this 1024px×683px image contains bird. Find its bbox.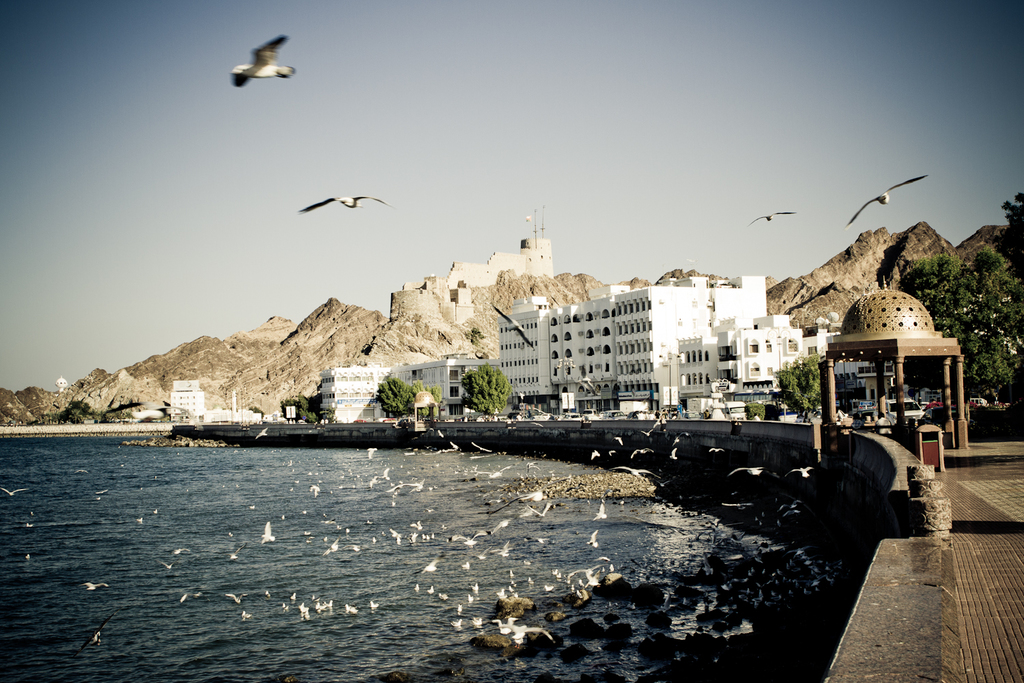
crop(584, 529, 598, 546).
